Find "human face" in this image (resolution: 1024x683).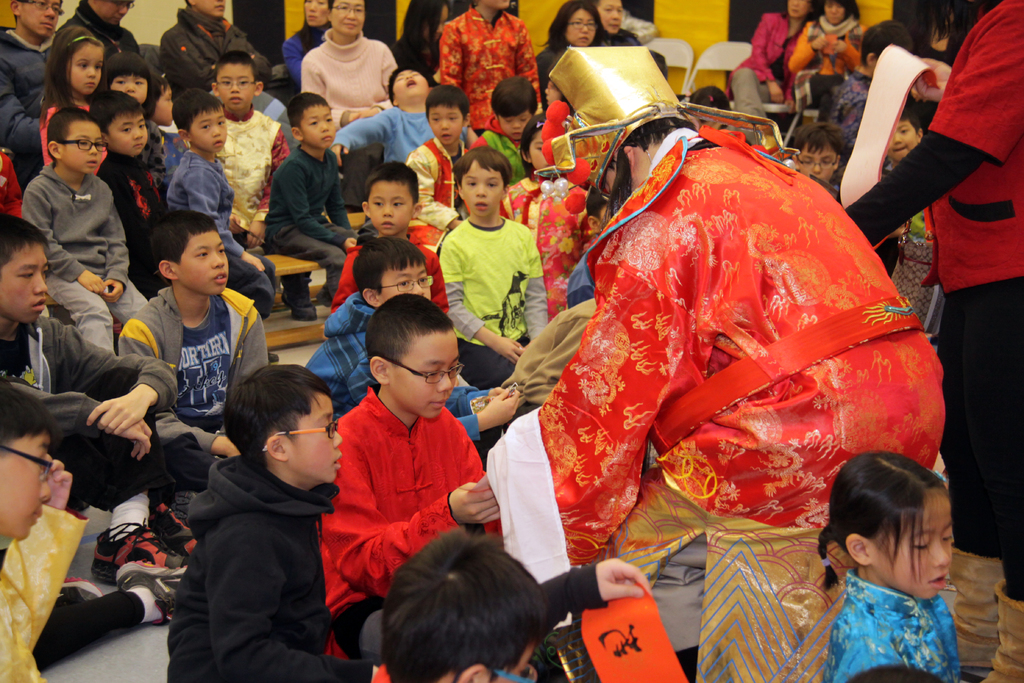
(left=502, top=111, right=534, bottom=136).
